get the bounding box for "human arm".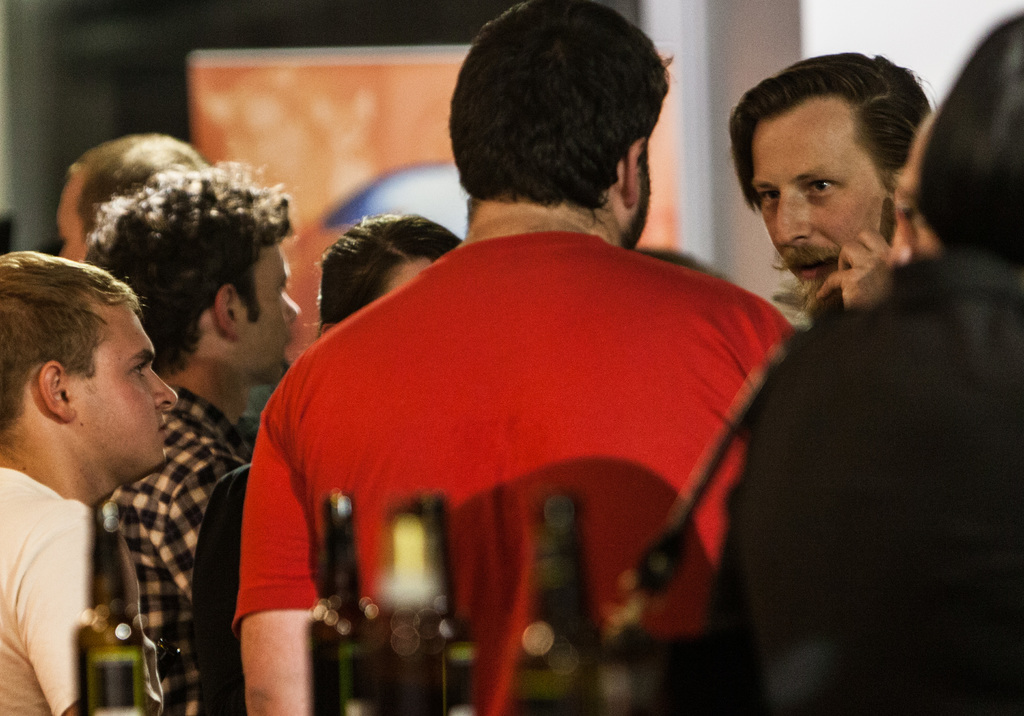
Rect(815, 188, 924, 306).
